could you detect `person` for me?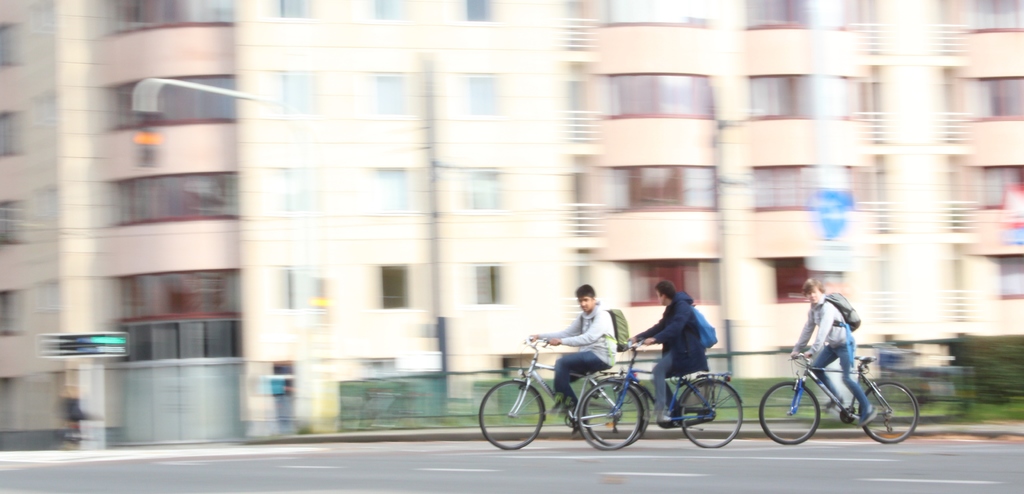
Detection result: 524 284 617 440.
